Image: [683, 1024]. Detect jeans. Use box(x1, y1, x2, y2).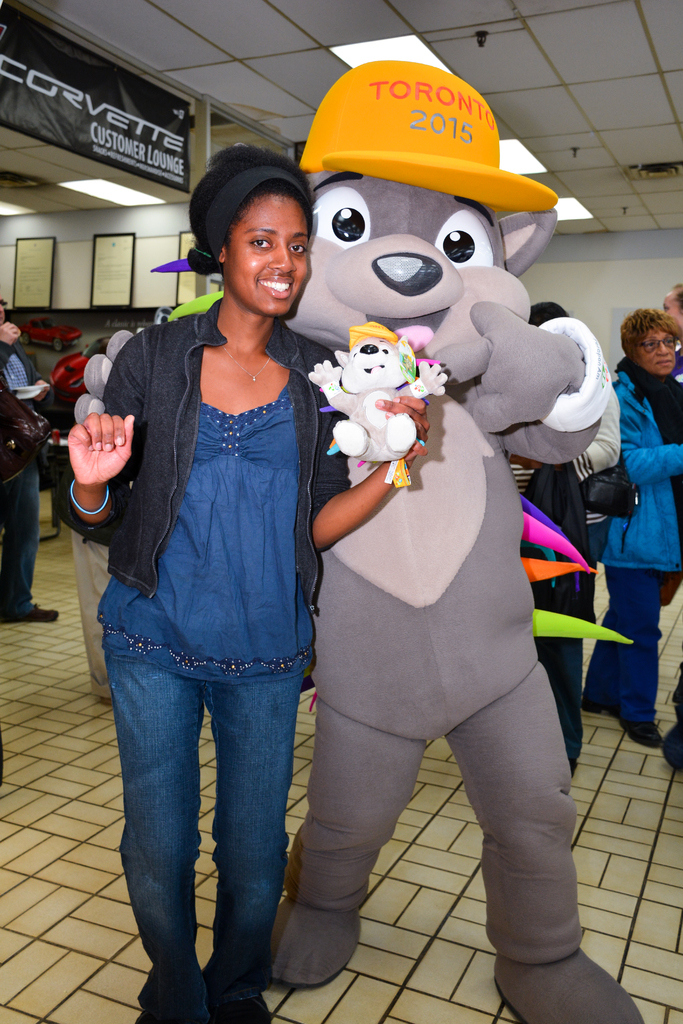
box(106, 660, 306, 1023).
